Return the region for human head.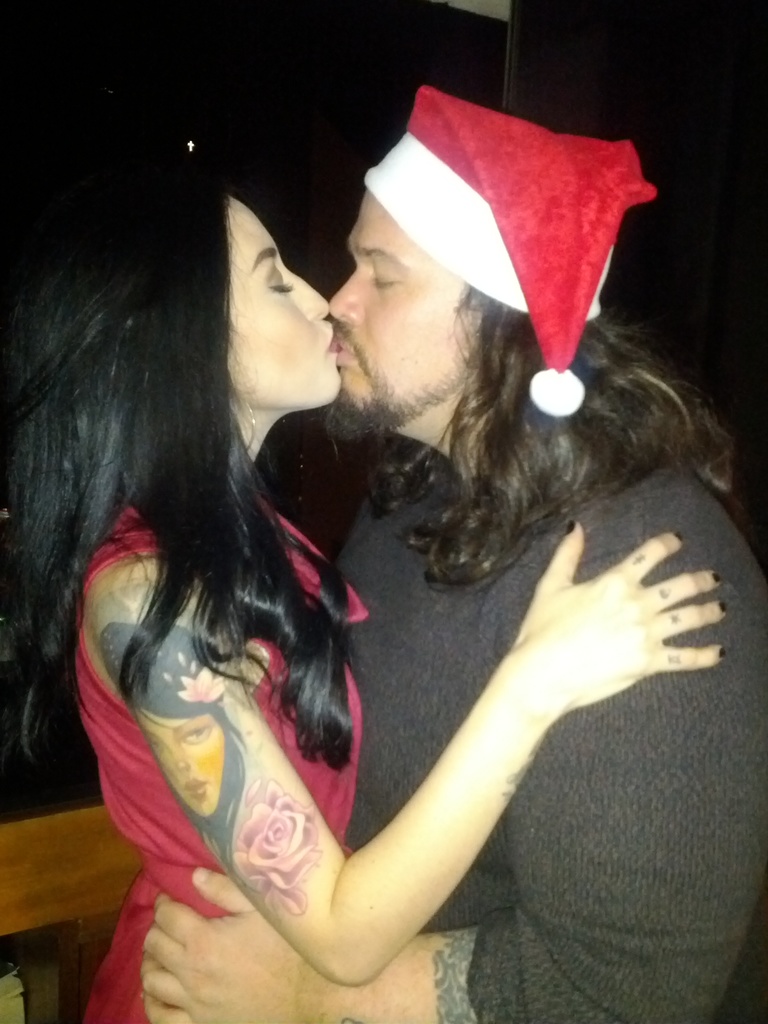
317 123 677 472.
